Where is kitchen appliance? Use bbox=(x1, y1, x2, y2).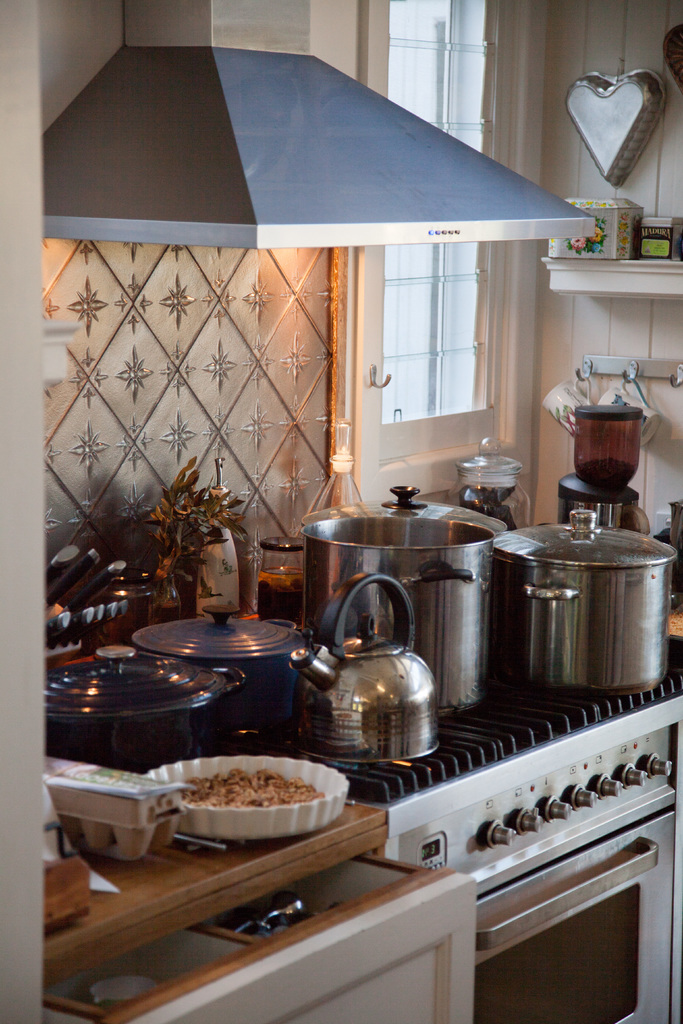
bbox=(301, 568, 440, 767).
